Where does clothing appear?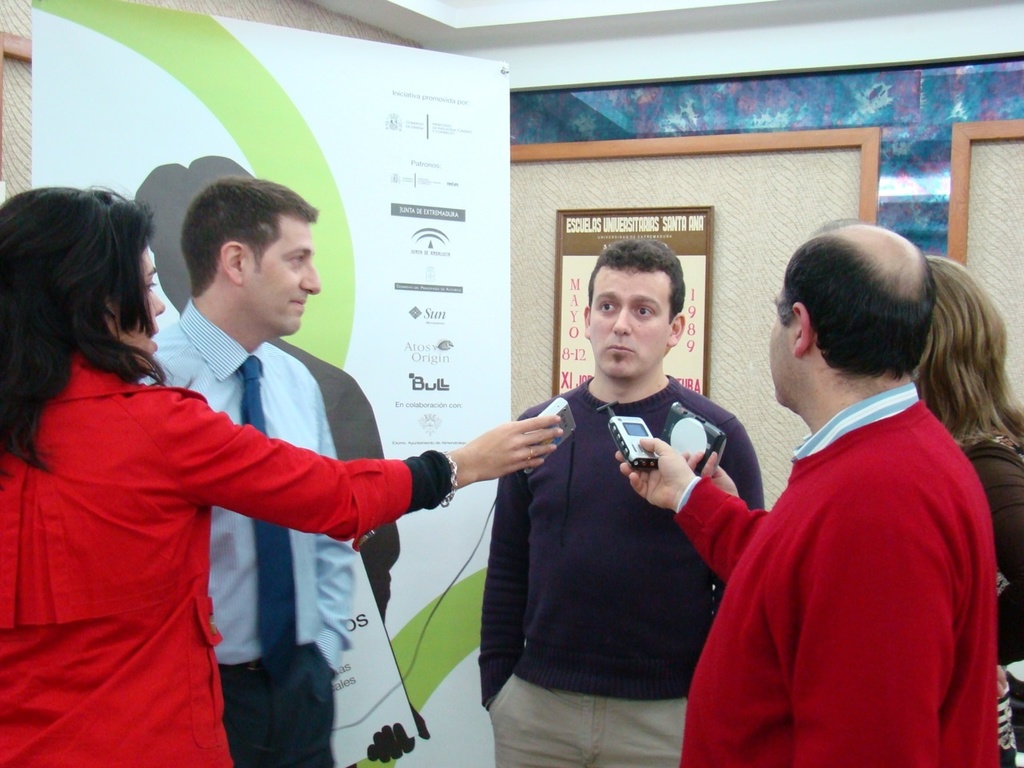
Appears at box=[267, 335, 407, 626].
